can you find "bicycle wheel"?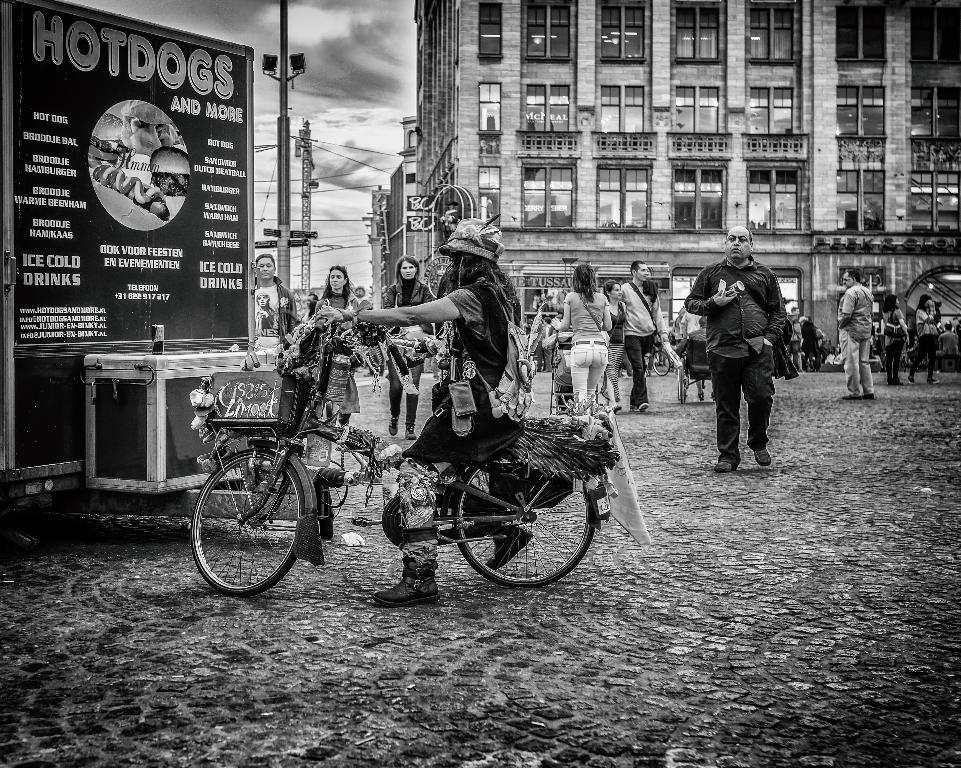
Yes, bounding box: [195, 456, 296, 584].
